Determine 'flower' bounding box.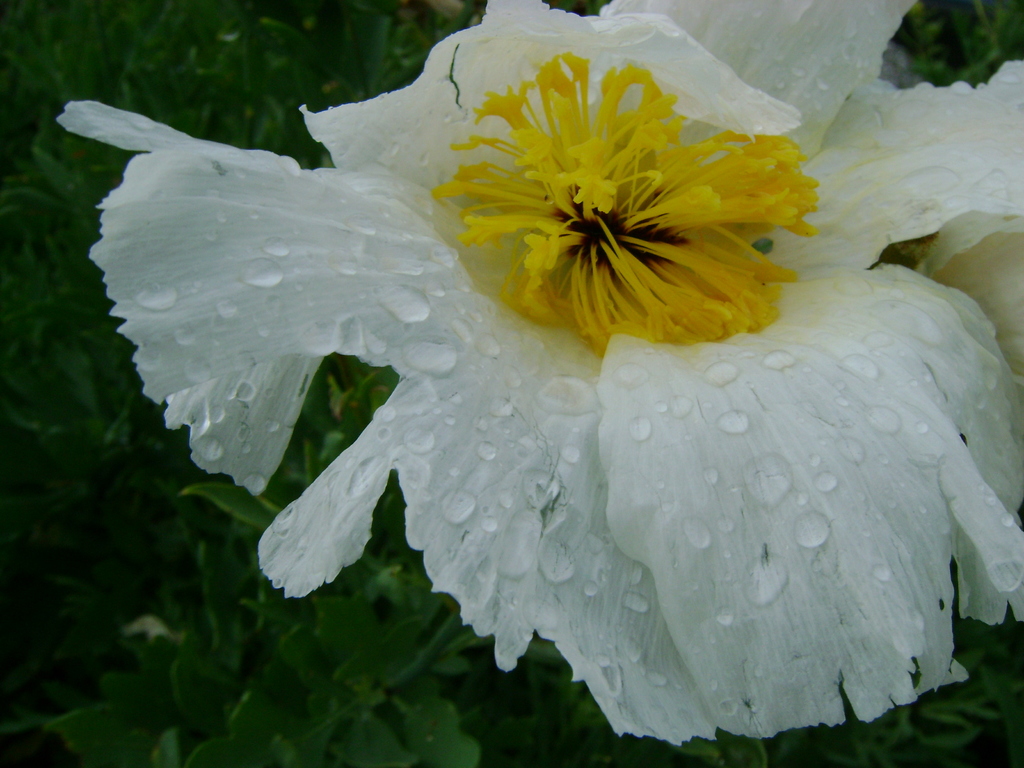
Determined: crop(123, 0, 997, 737).
